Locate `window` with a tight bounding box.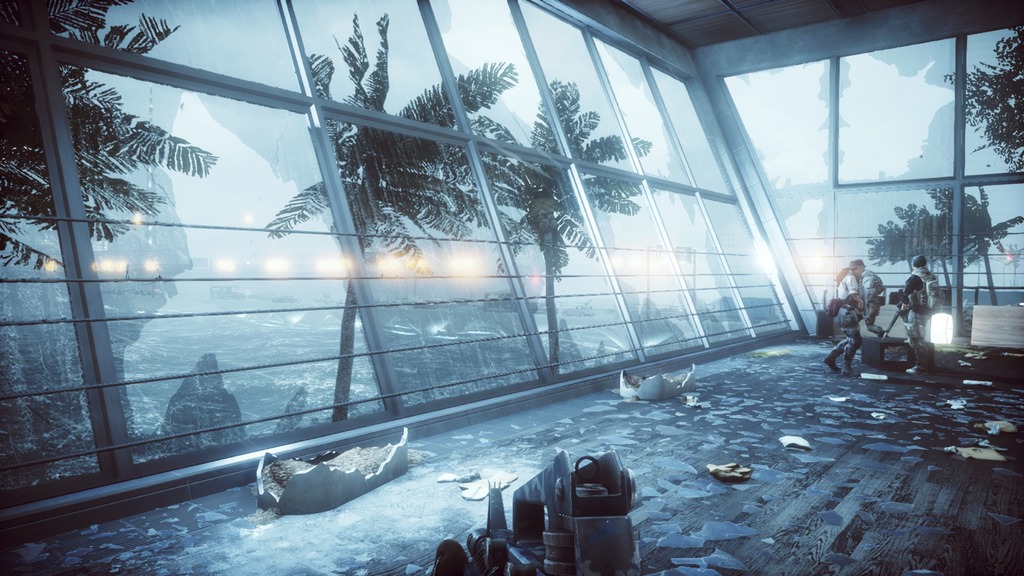
[696,188,785,333].
